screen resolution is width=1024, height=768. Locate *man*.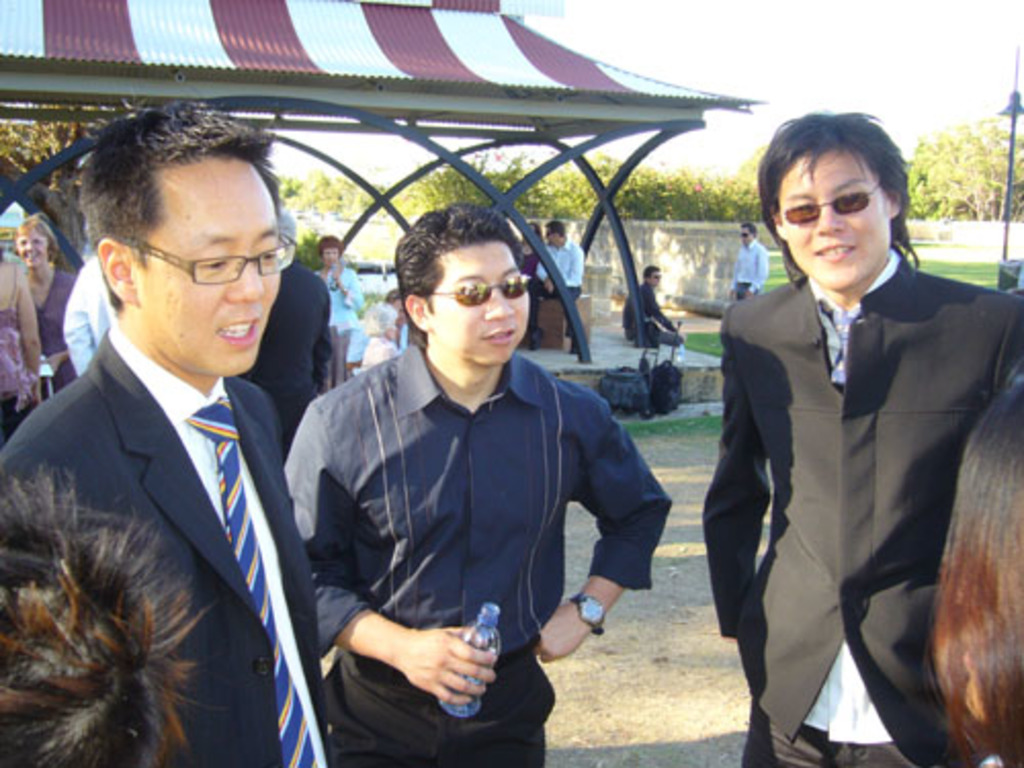
box(0, 98, 350, 766).
